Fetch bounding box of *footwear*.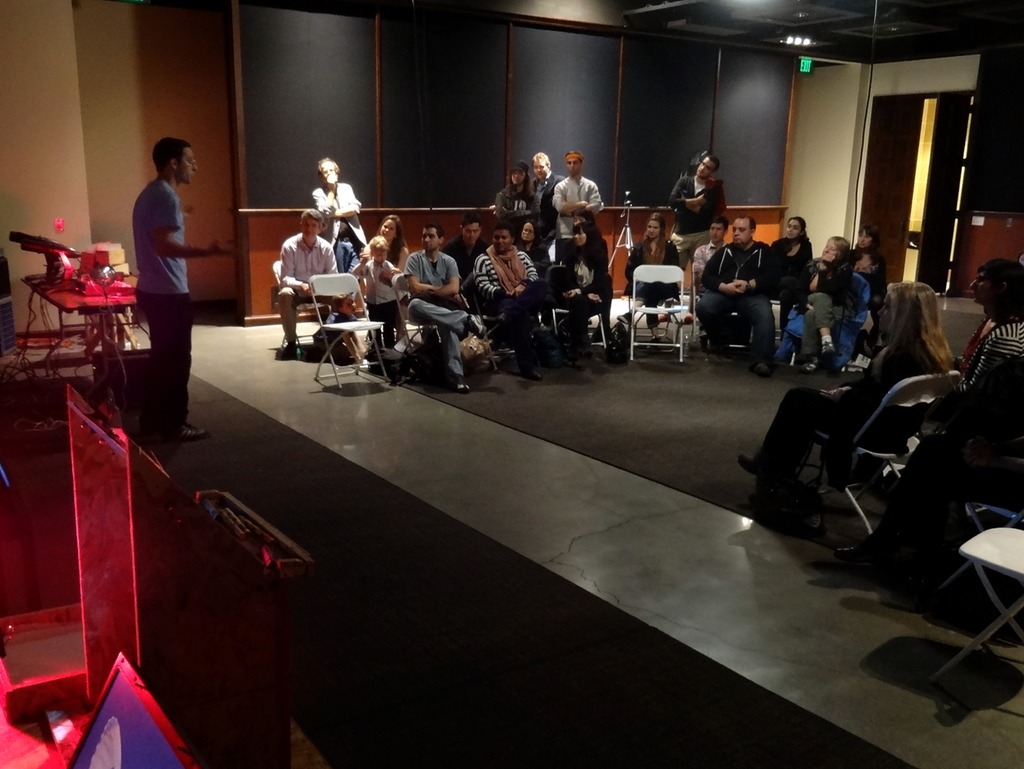
Bbox: detection(799, 356, 819, 370).
